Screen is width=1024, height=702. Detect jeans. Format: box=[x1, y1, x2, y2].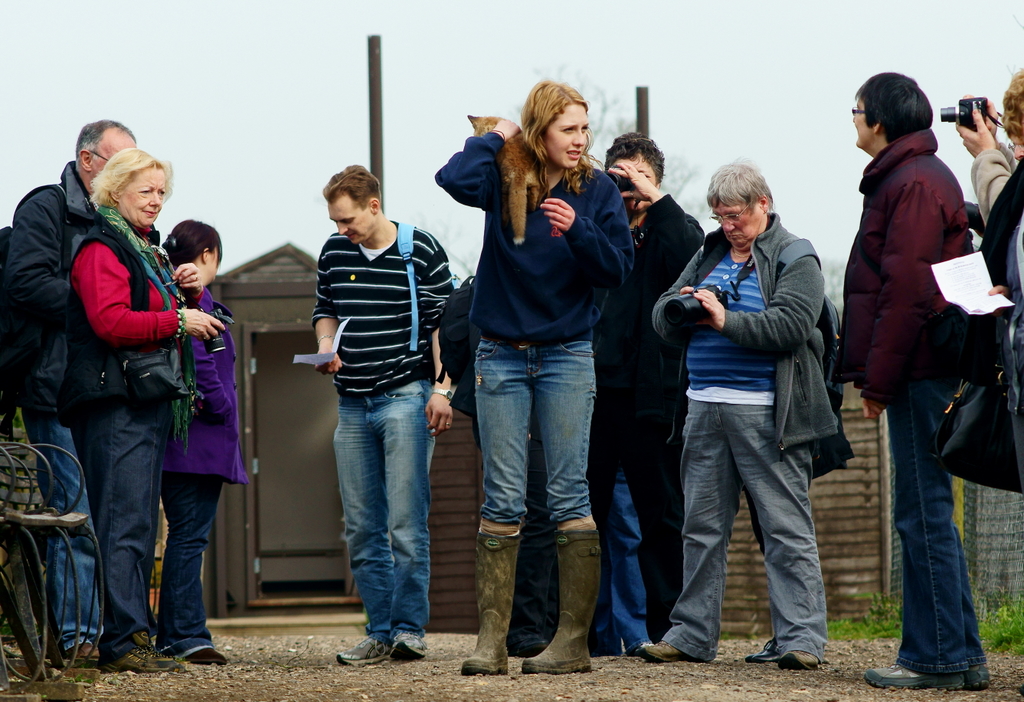
box=[472, 332, 596, 530].
